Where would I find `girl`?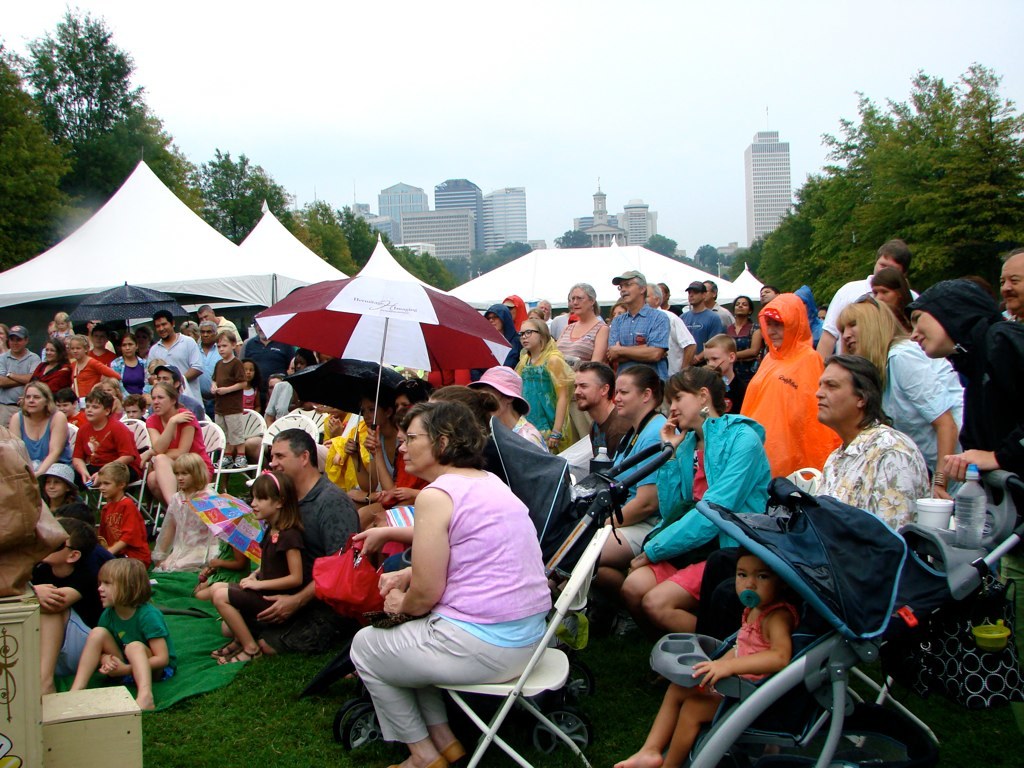
At left=141, top=455, right=212, bottom=575.
